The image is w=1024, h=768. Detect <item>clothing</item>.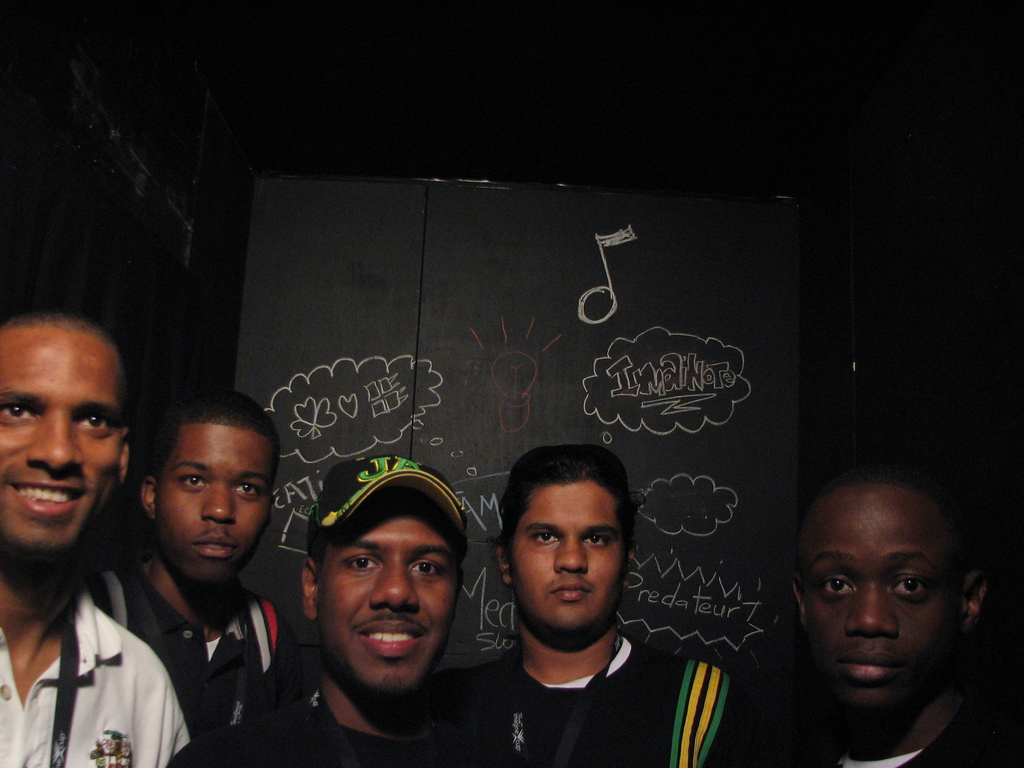
Detection: (170,639,543,767).
